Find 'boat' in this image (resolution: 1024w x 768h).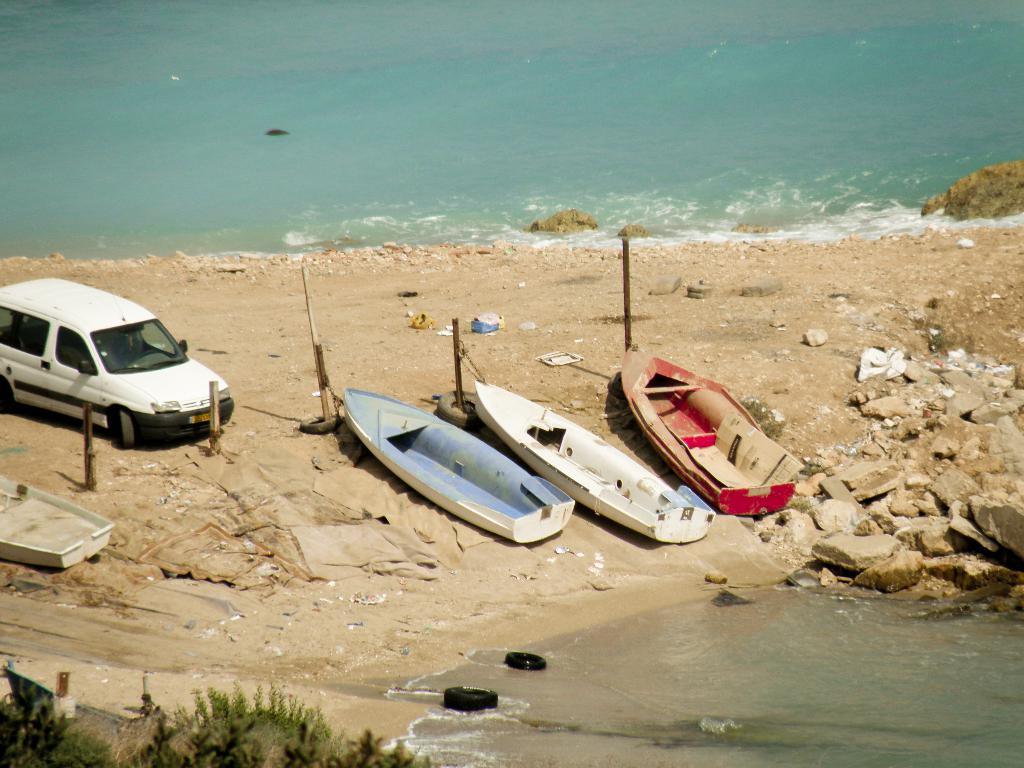
(x1=0, y1=477, x2=118, y2=569).
